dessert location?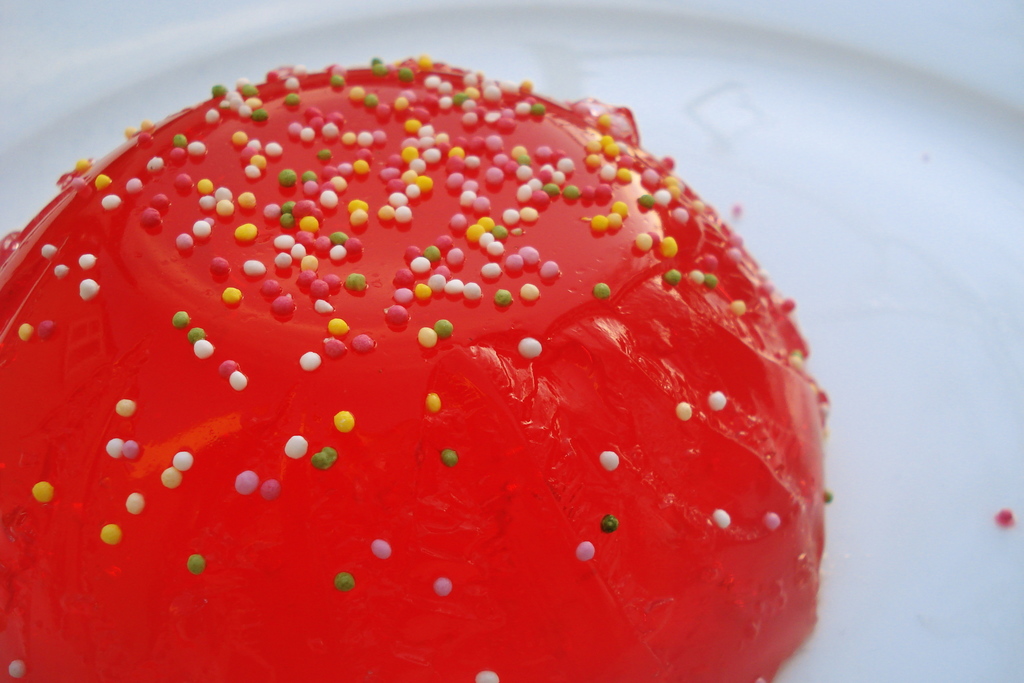
<box>0,60,829,682</box>
